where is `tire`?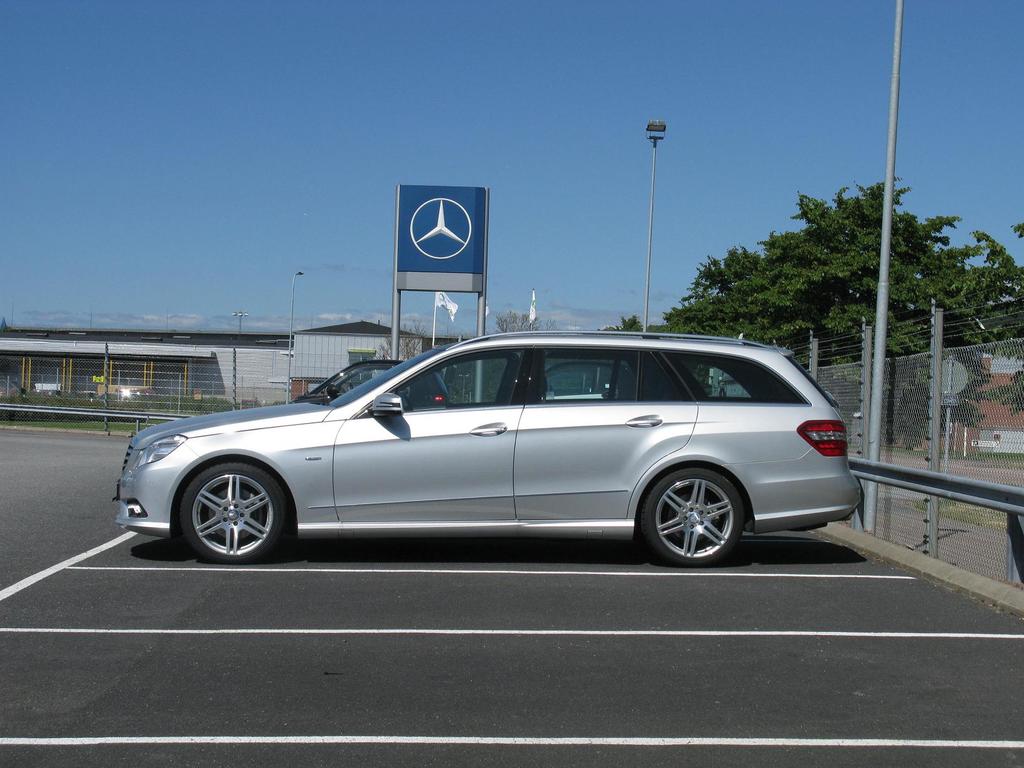
rect(642, 467, 745, 565).
